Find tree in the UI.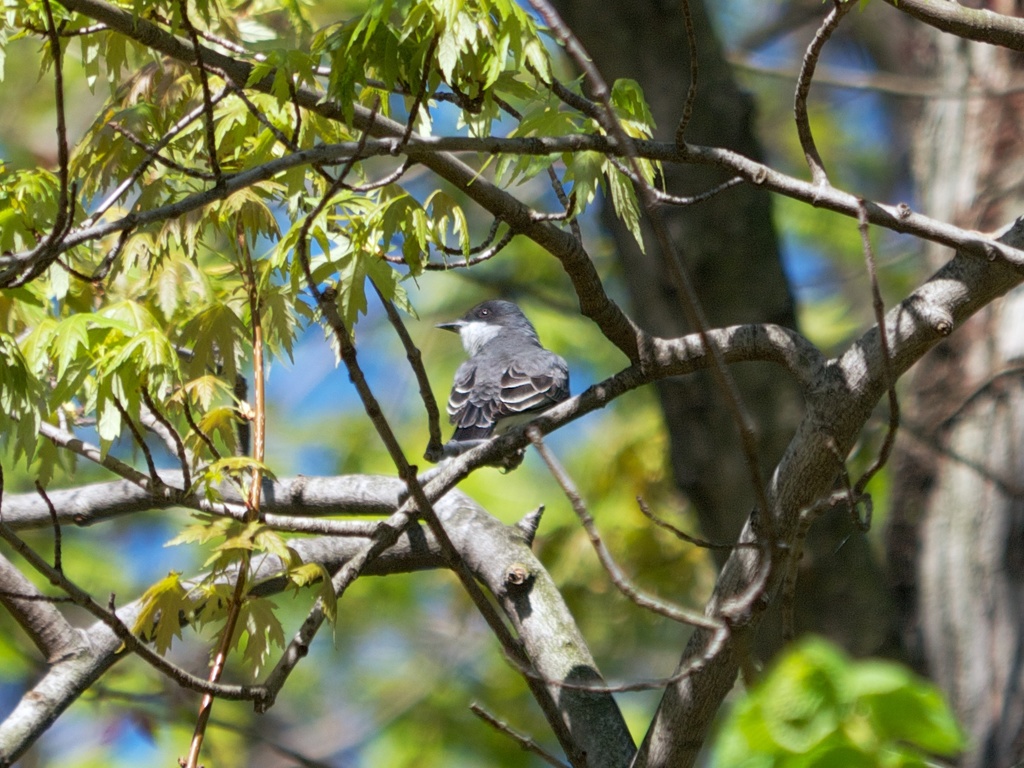
UI element at BBox(0, 0, 1021, 767).
